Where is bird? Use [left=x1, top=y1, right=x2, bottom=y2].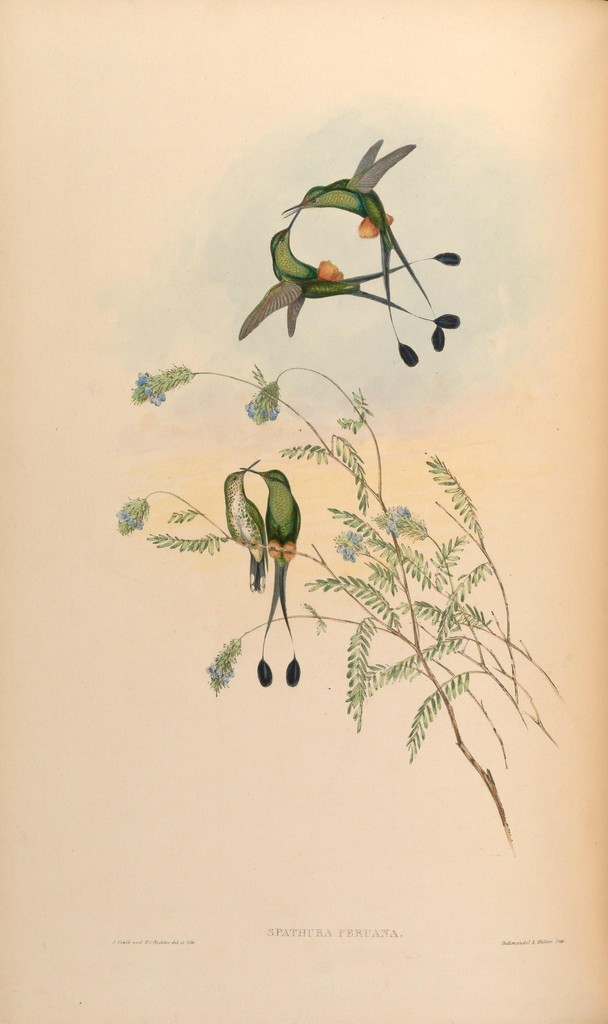
[left=236, top=207, right=464, bottom=351].
